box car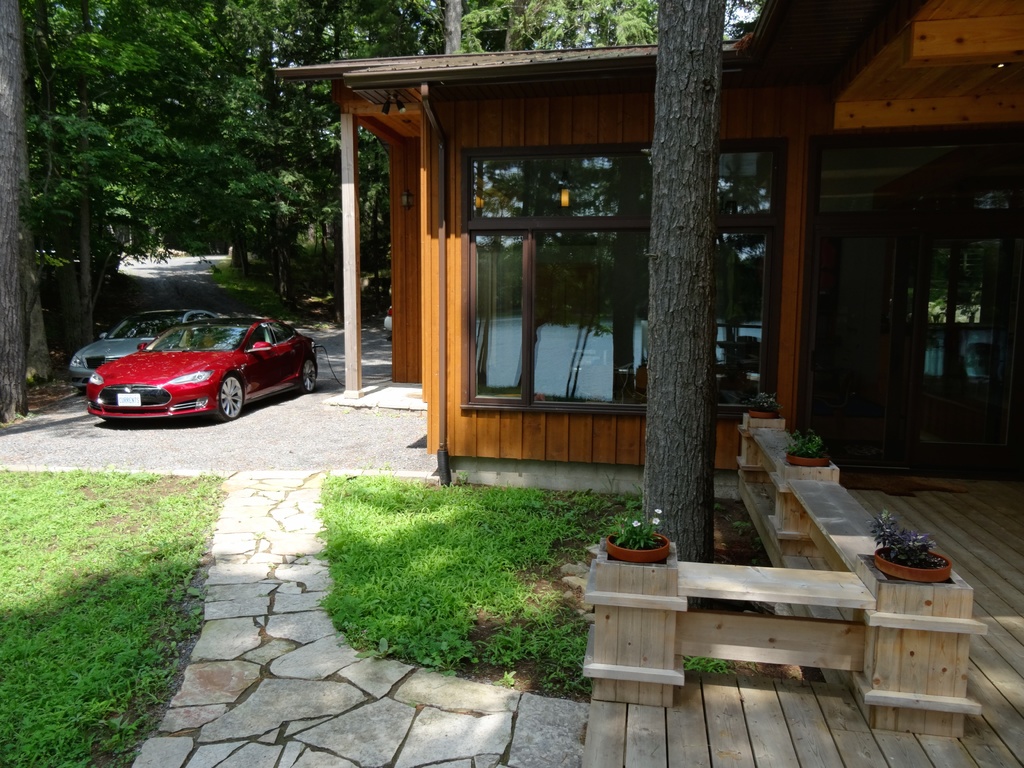
65/307/218/392
